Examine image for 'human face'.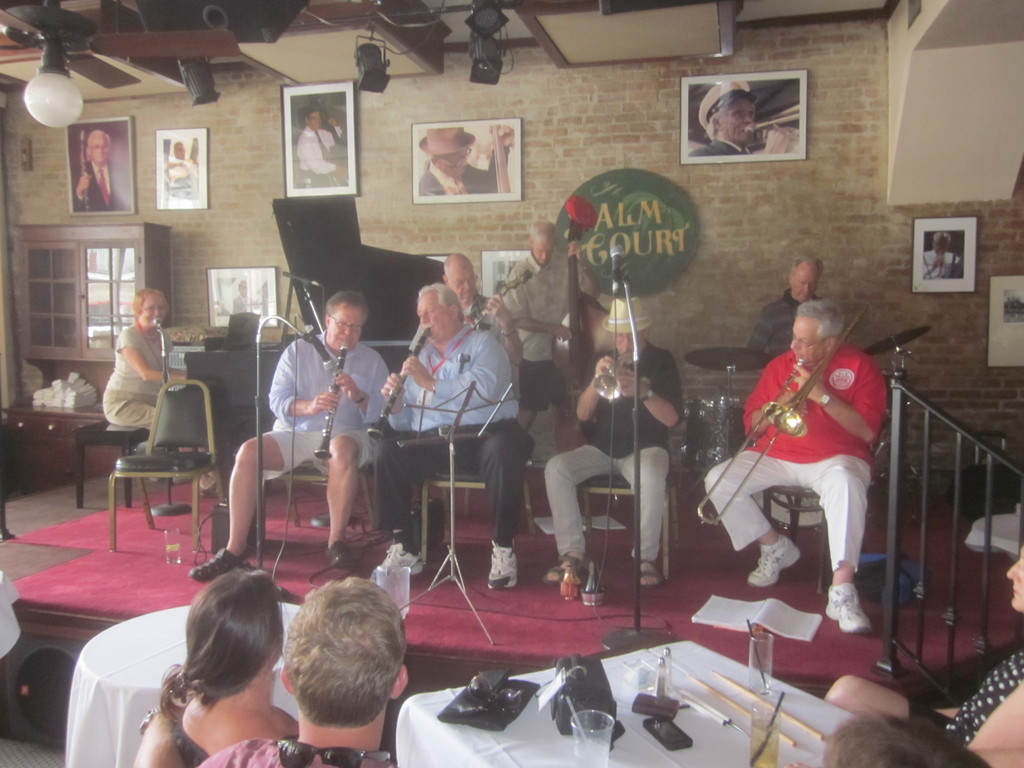
Examination result: select_region(932, 239, 949, 255).
